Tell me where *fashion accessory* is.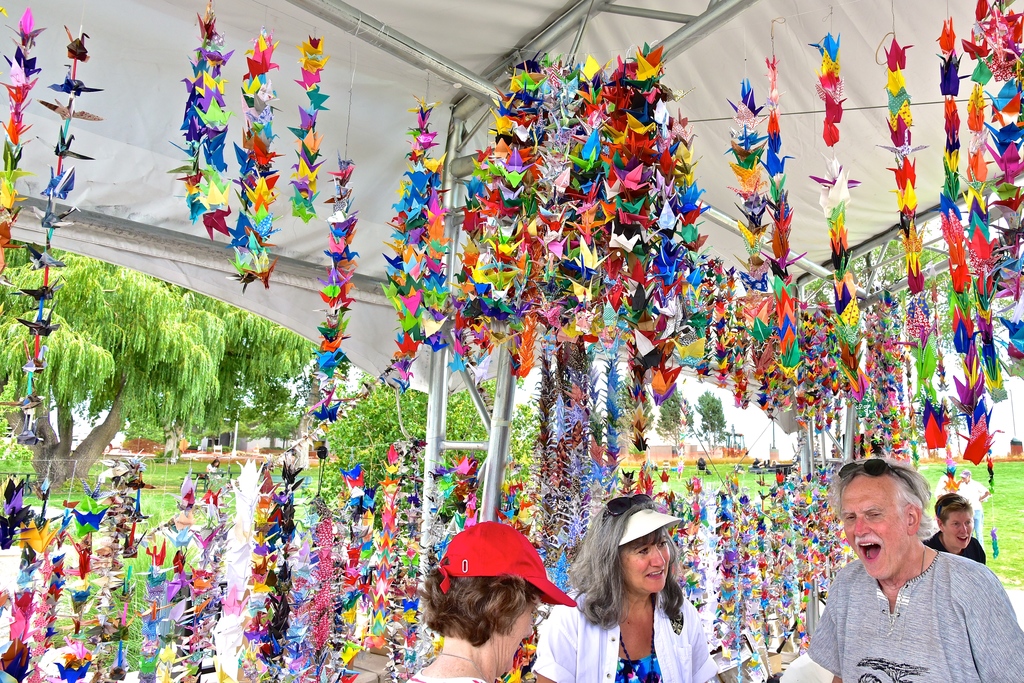
*fashion accessory* is at [918,546,926,575].
